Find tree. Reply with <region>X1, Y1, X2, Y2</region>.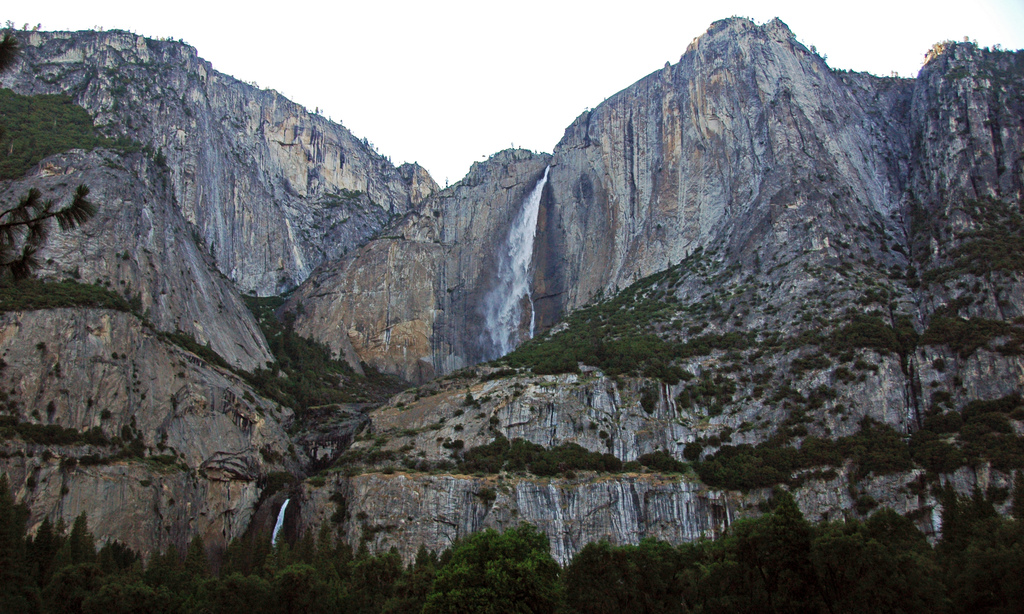
<region>0, 21, 101, 265</region>.
